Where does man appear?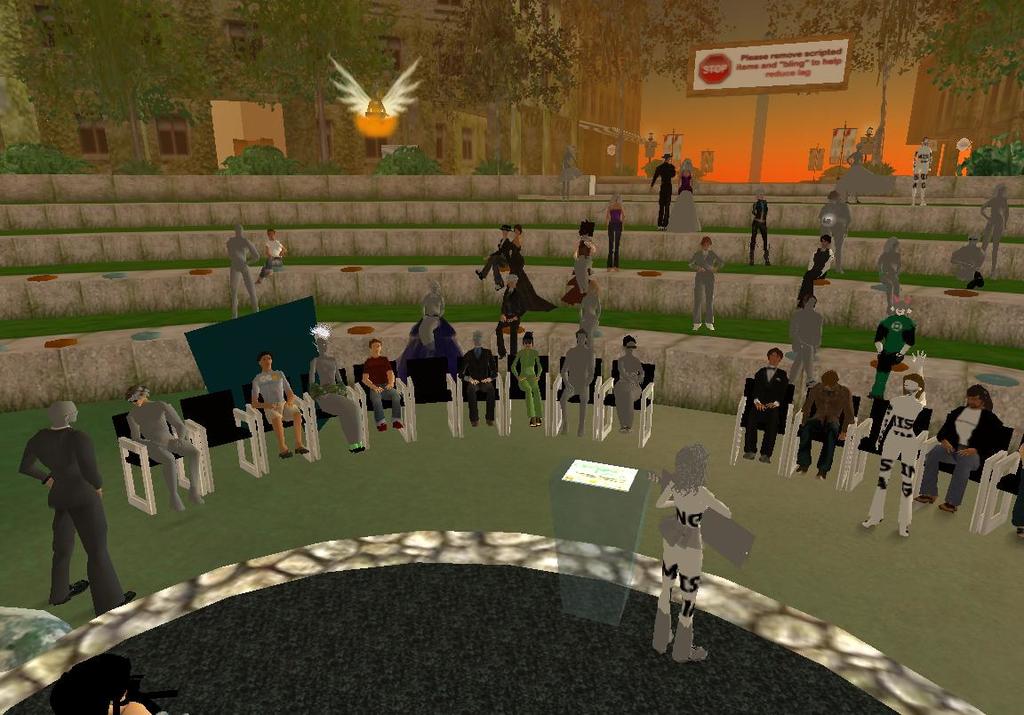
Appears at bbox=[558, 329, 606, 436].
